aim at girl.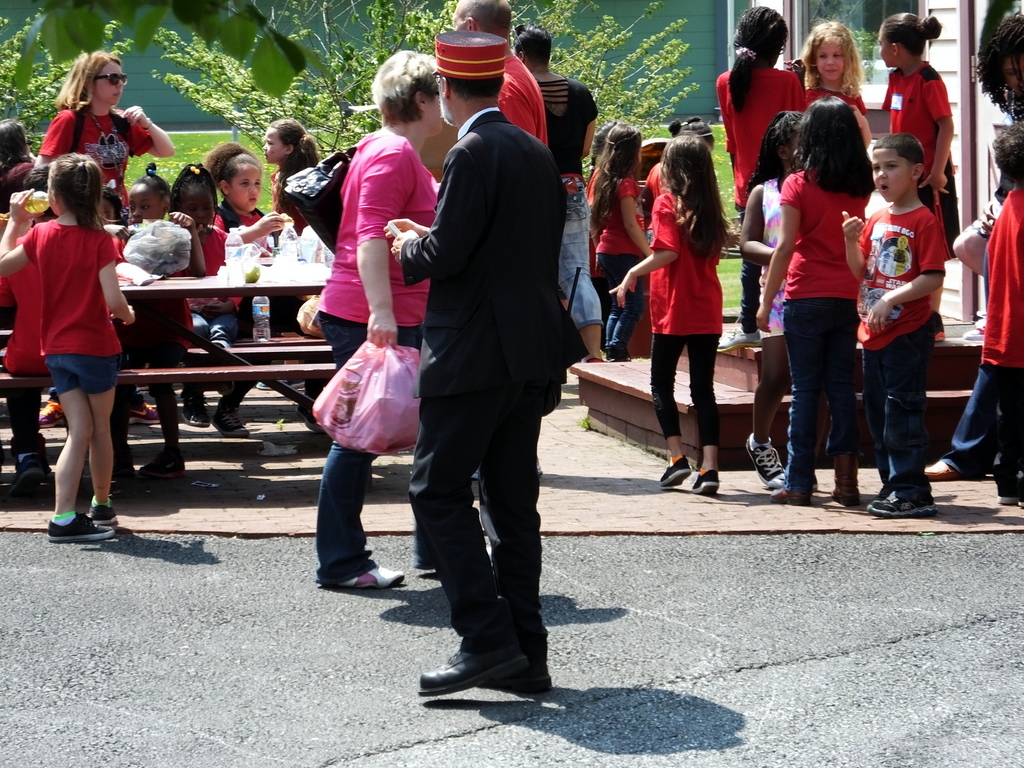
Aimed at [left=0, top=155, right=132, bottom=540].
